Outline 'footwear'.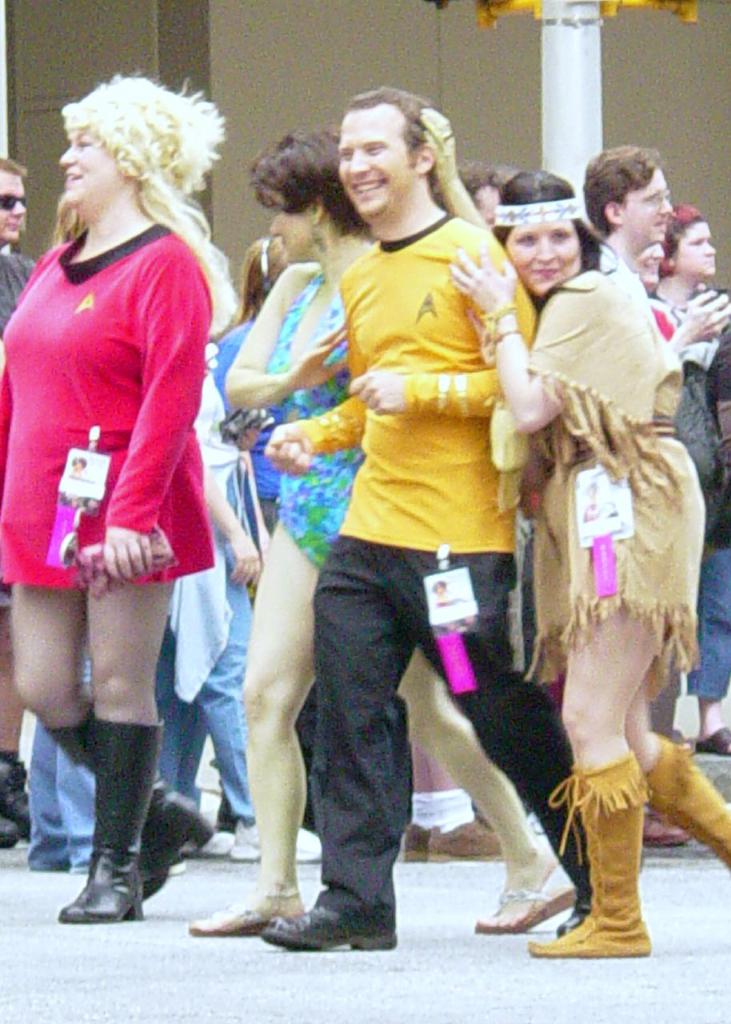
Outline: box(474, 888, 580, 932).
